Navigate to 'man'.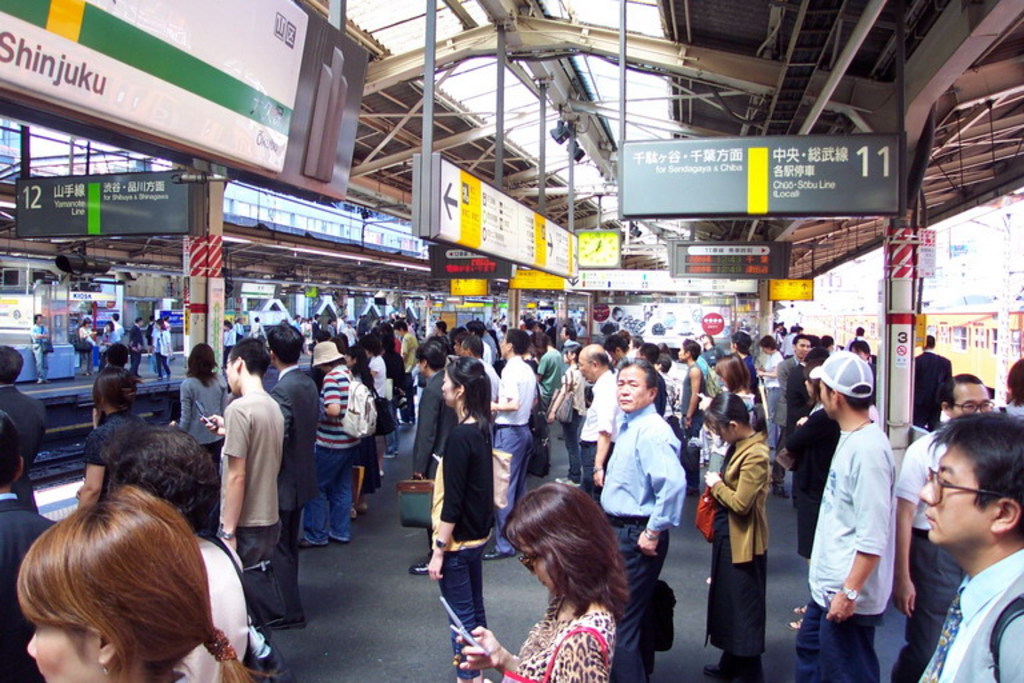
Navigation target: box(0, 407, 60, 682).
